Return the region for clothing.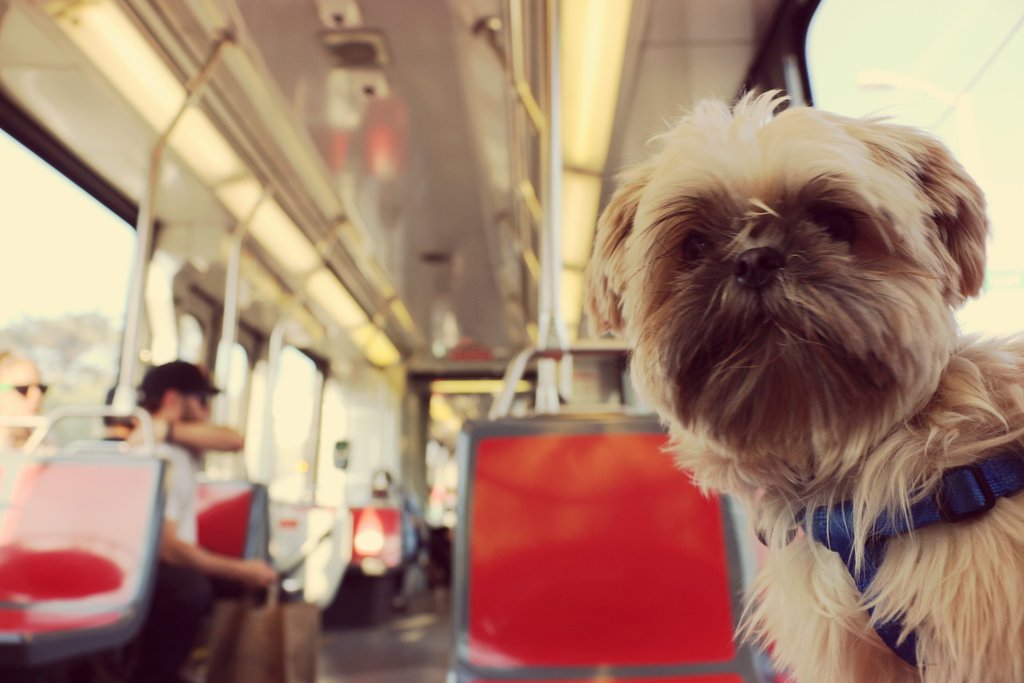
102/423/243/650.
